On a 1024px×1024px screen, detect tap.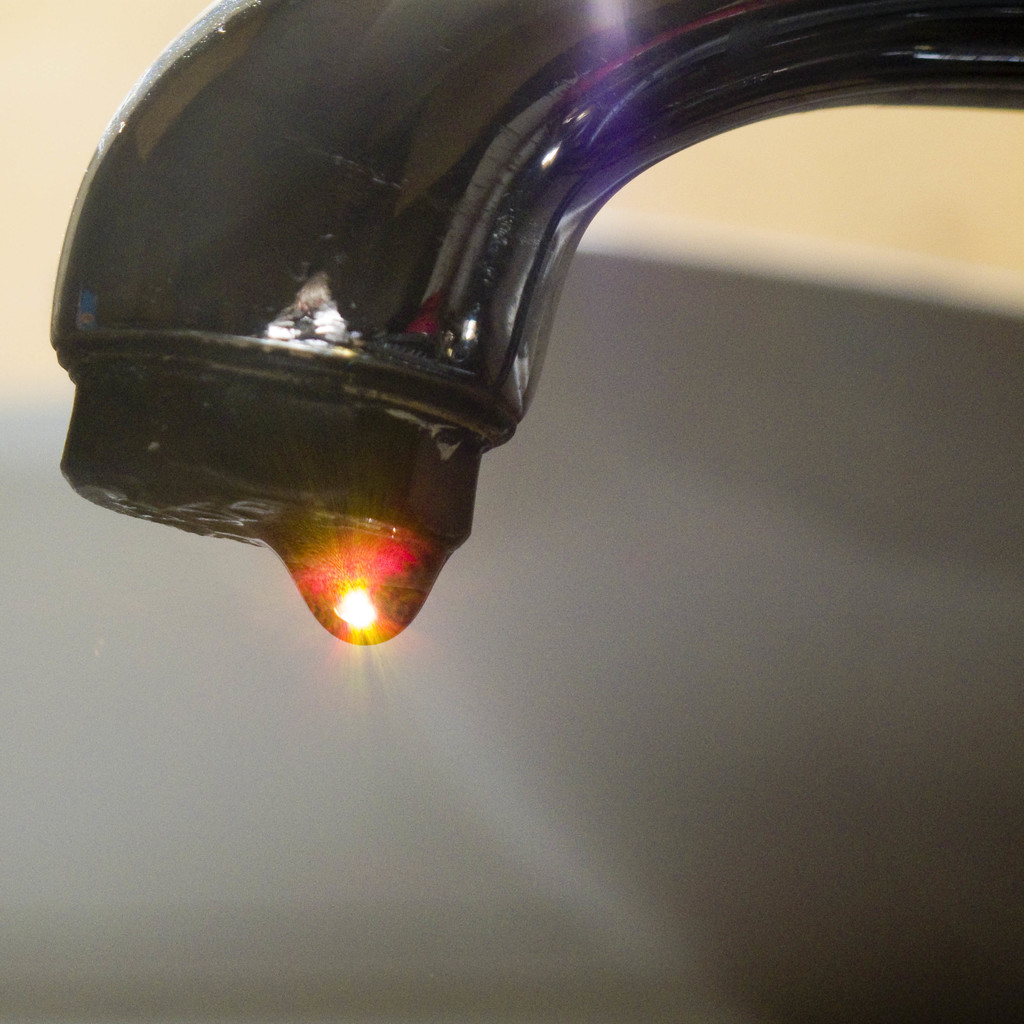
<box>0,0,961,734</box>.
